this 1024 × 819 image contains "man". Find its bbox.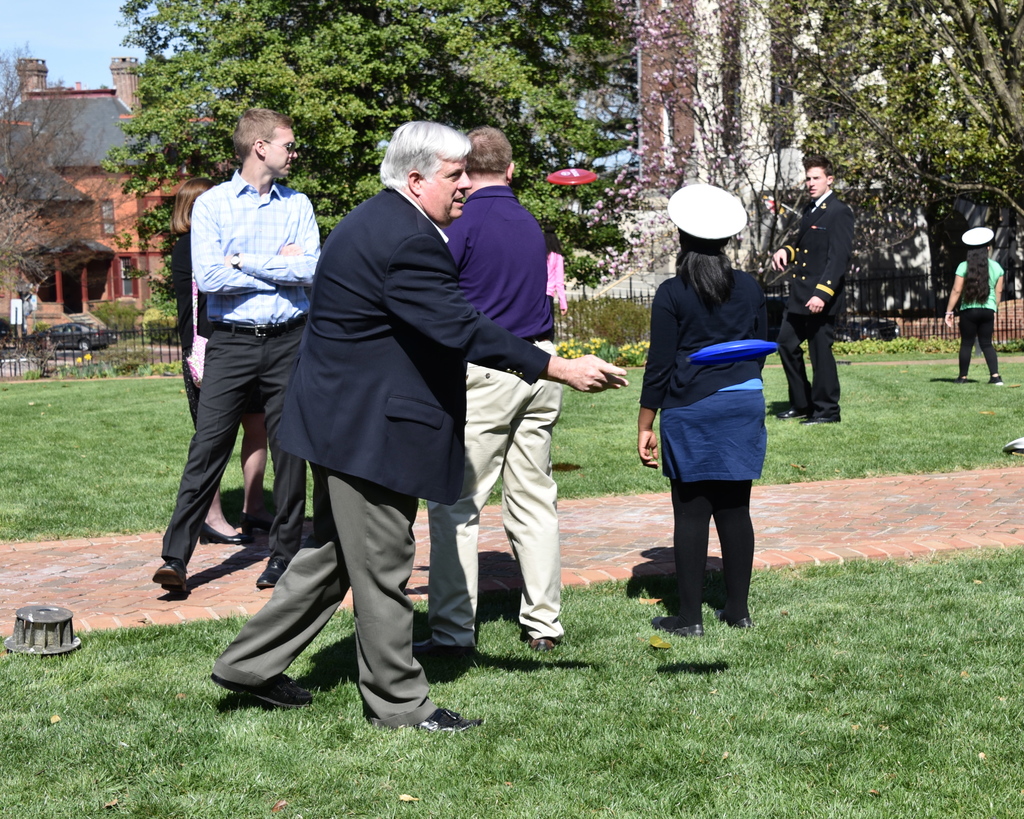
crop(767, 156, 858, 436).
